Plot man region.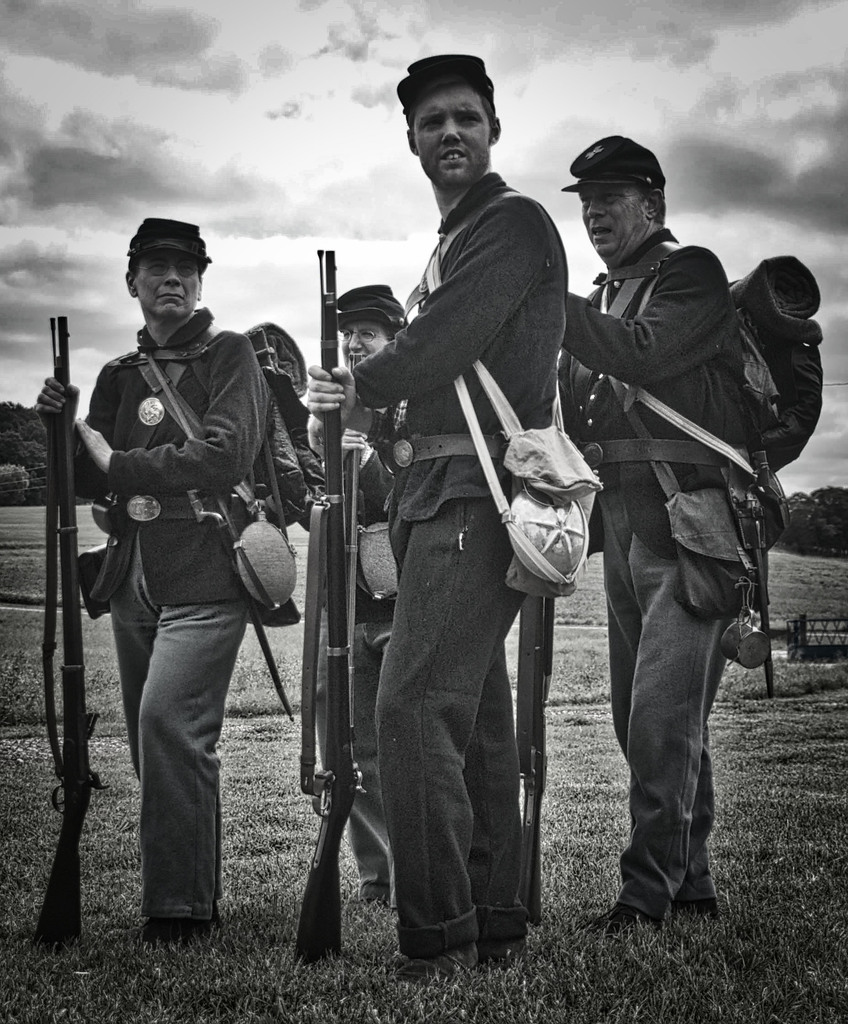
Plotted at [539,116,804,973].
